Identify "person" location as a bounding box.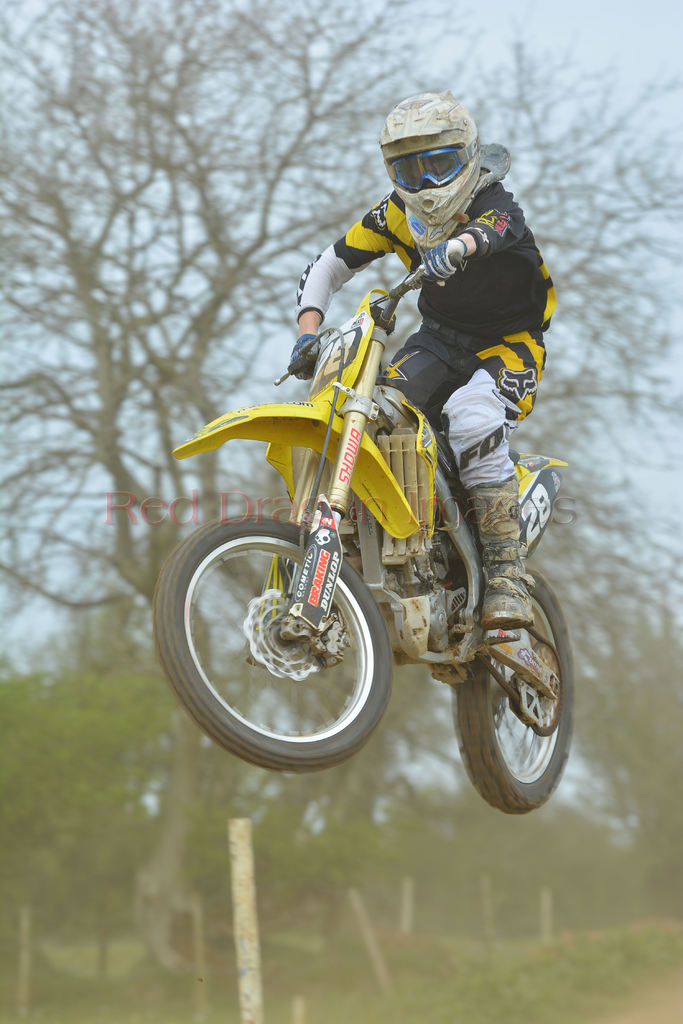
BBox(278, 84, 564, 637).
